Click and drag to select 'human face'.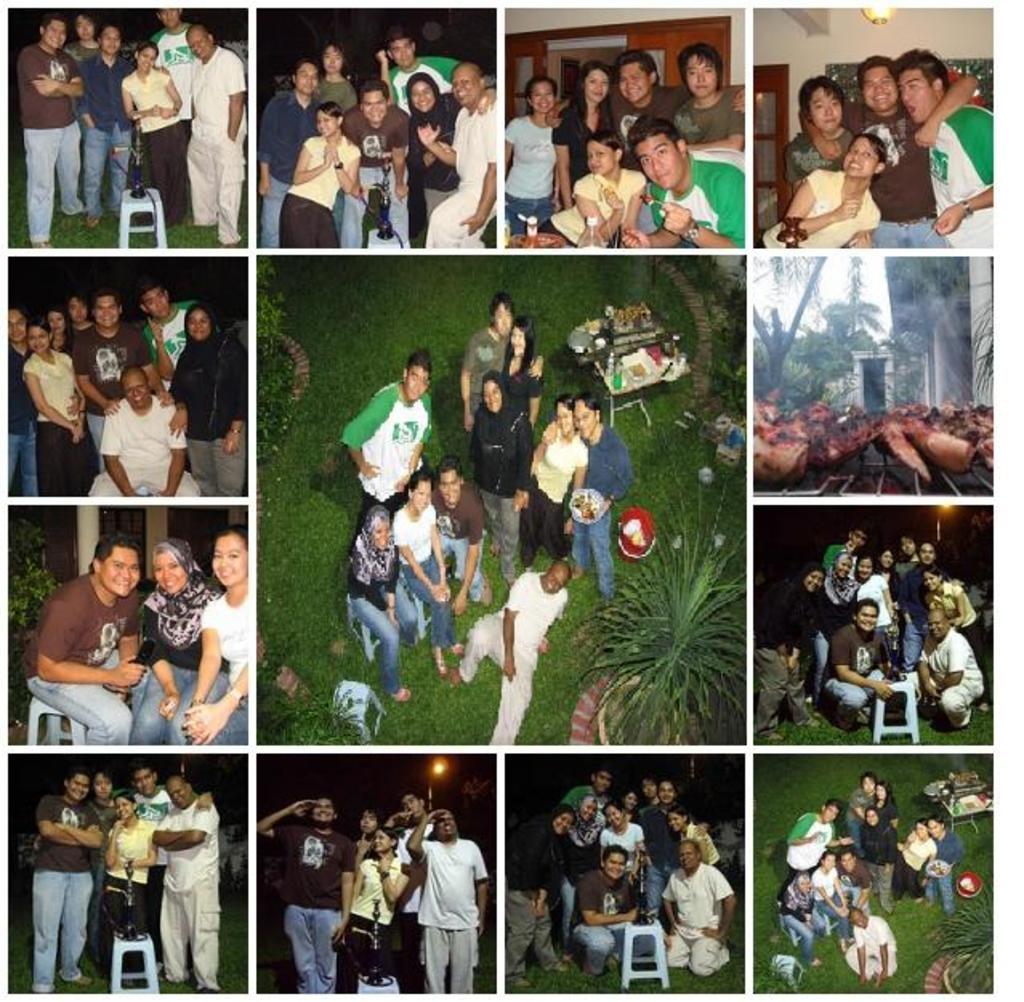
Selection: left=372, top=830, right=388, bottom=853.
